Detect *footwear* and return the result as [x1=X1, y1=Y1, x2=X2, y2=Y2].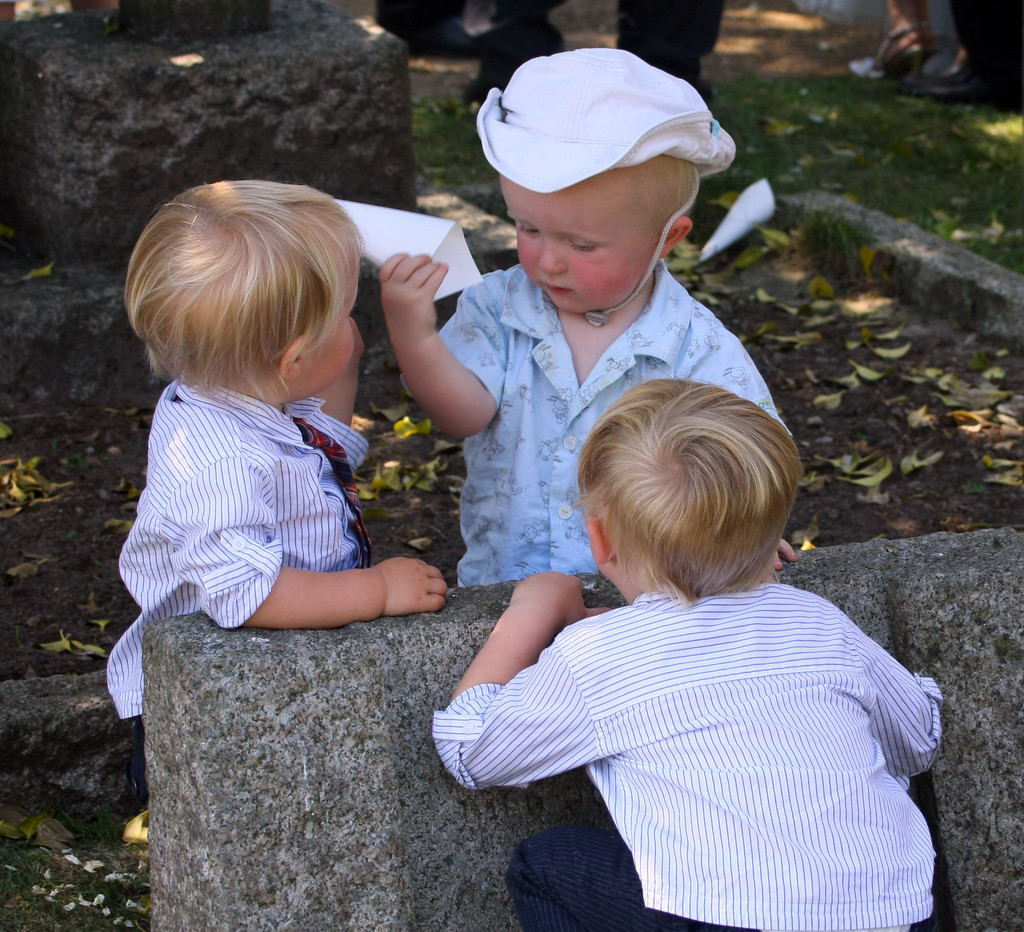
[x1=847, y1=56, x2=938, y2=79].
